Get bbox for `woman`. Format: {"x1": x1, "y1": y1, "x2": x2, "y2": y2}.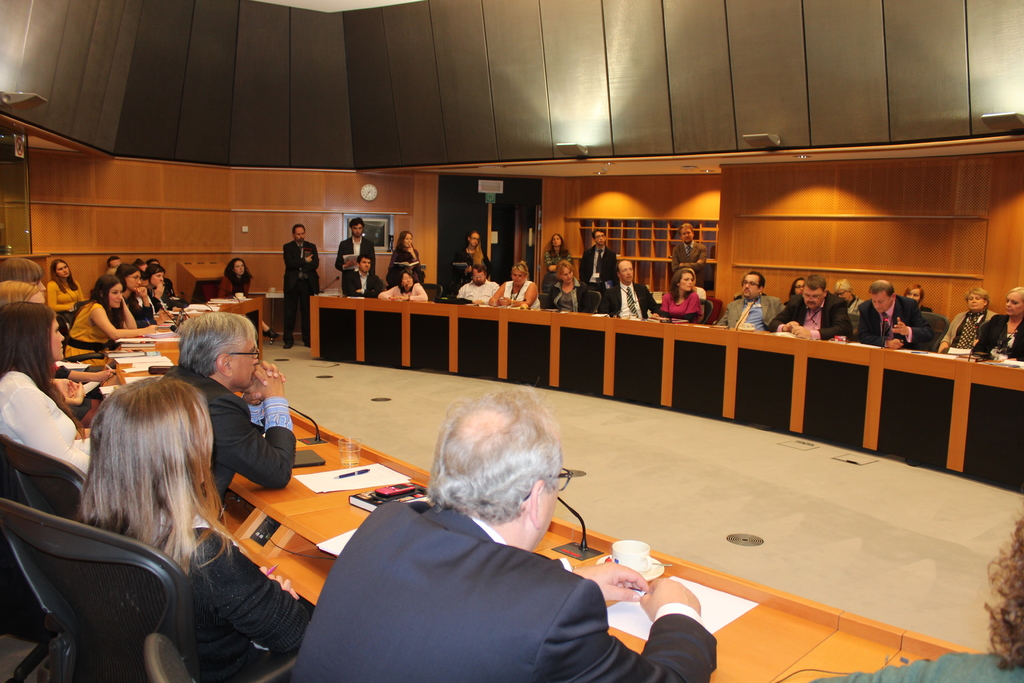
{"x1": 38, "y1": 349, "x2": 265, "y2": 668}.
